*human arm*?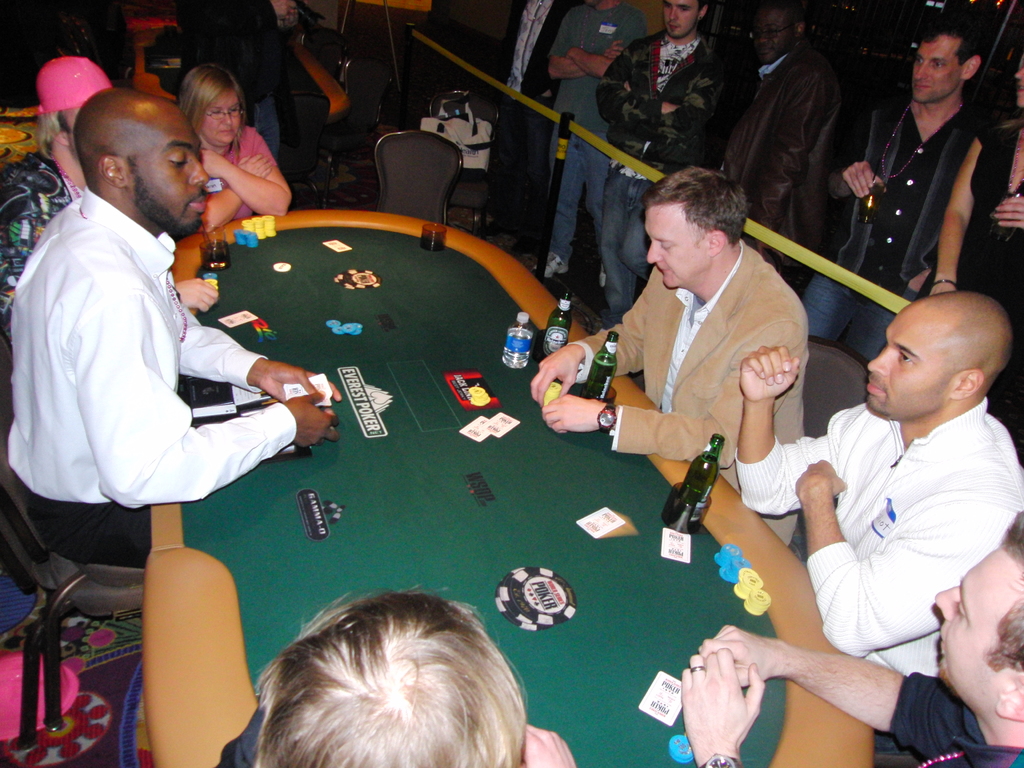
201/156/275/236
